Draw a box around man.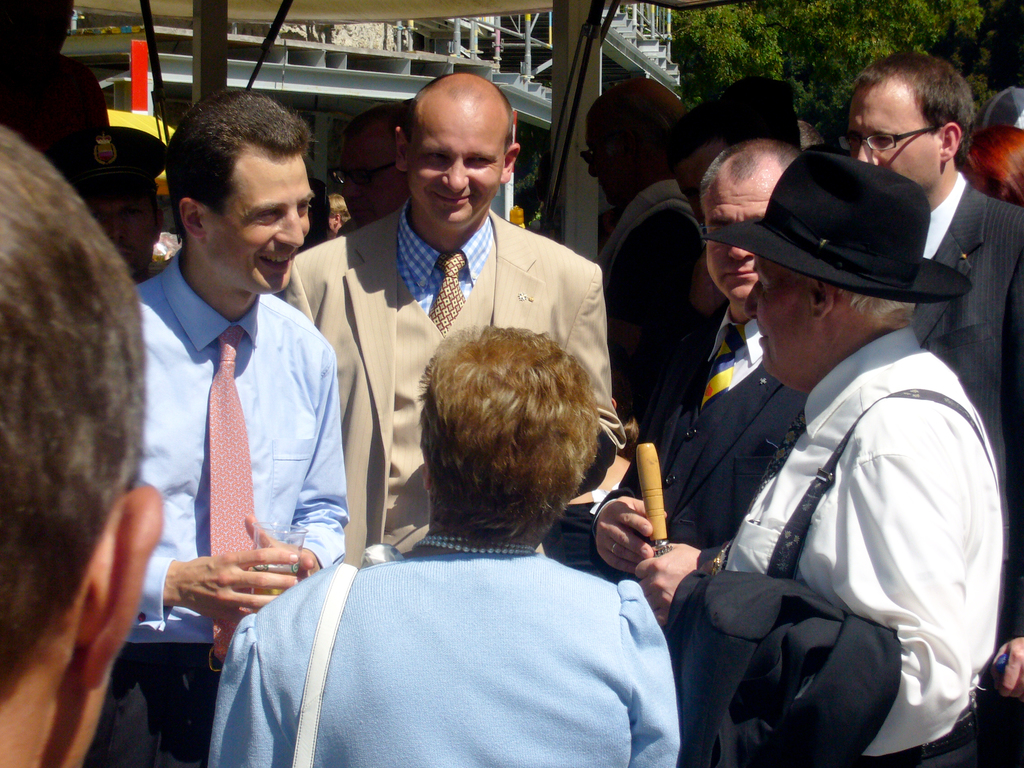
(left=90, top=84, right=349, bottom=765).
